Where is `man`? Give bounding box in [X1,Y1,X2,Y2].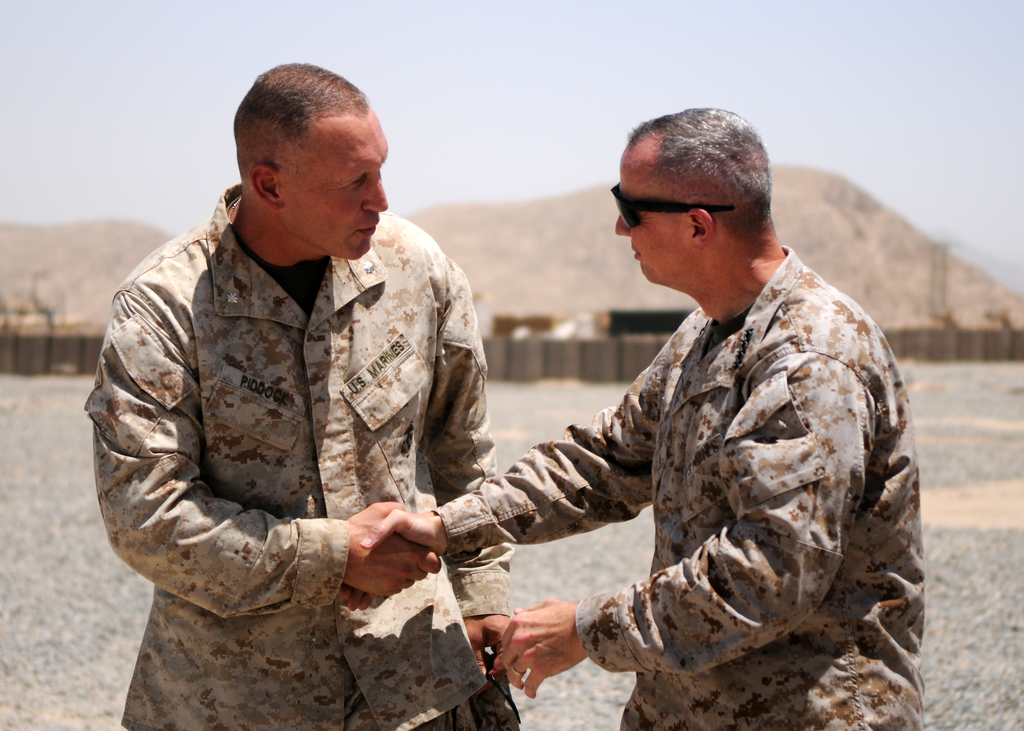
[426,98,940,719].
